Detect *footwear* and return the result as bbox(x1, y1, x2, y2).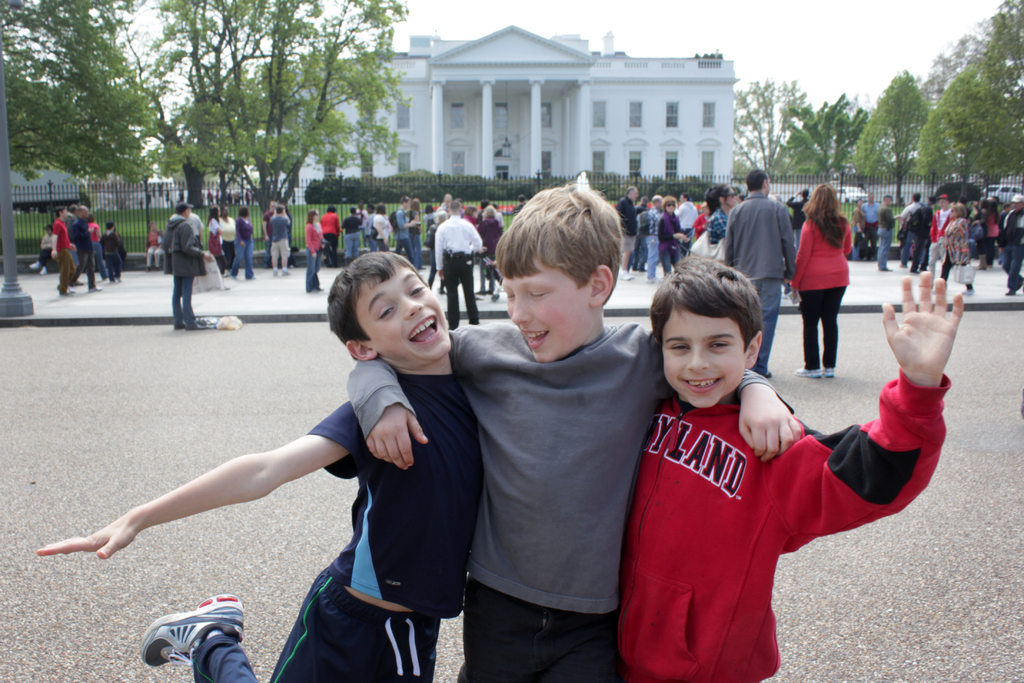
bbox(137, 591, 244, 668).
